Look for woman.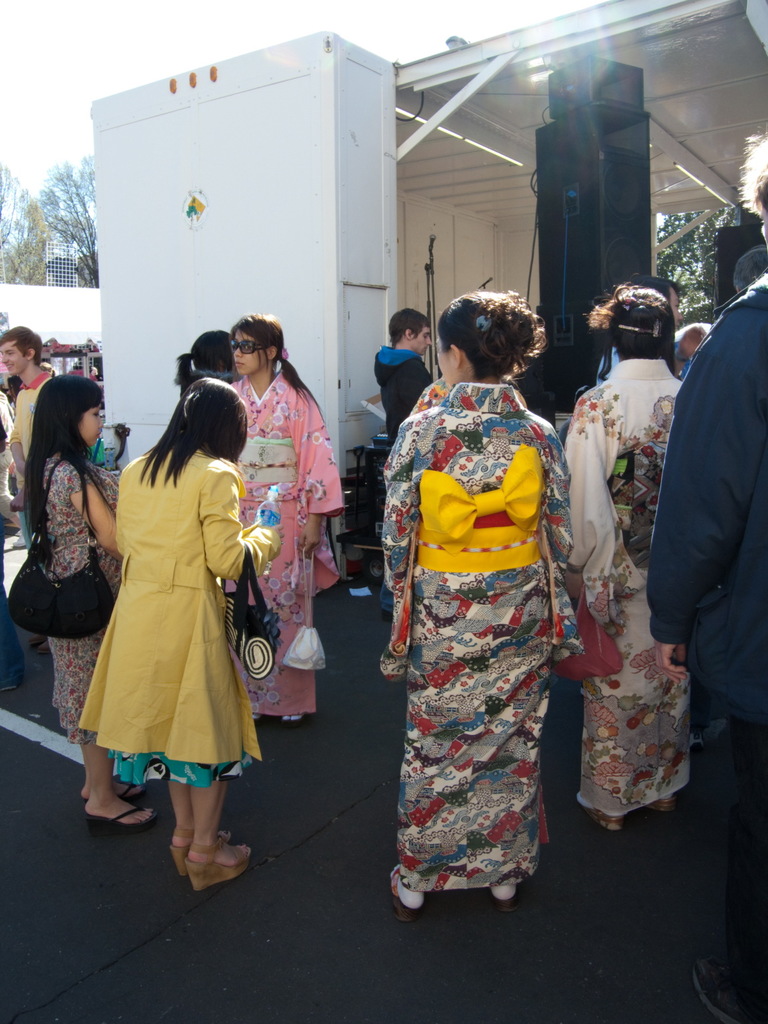
Found: 562,287,693,835.
